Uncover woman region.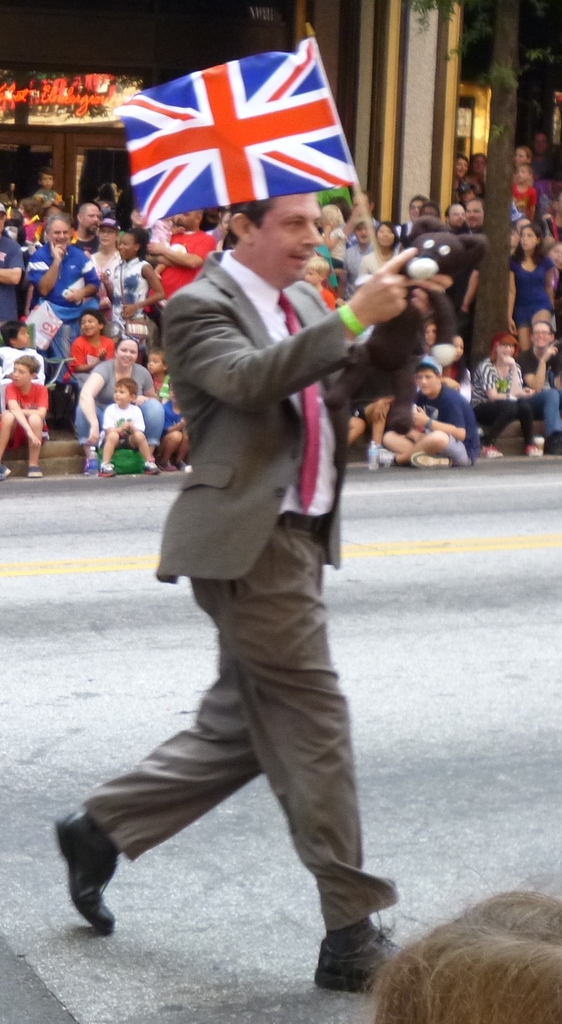
Uncovered: (x1=356, y1=219, x2=400, y2=276).
